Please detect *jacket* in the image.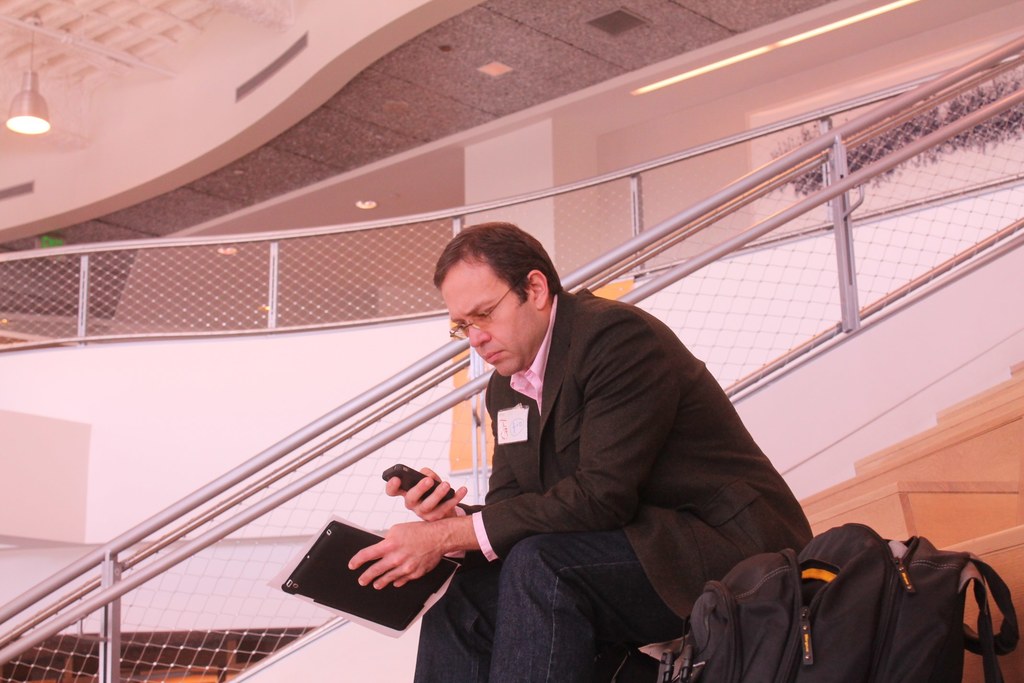
<box>410,237,796,645</box>.
